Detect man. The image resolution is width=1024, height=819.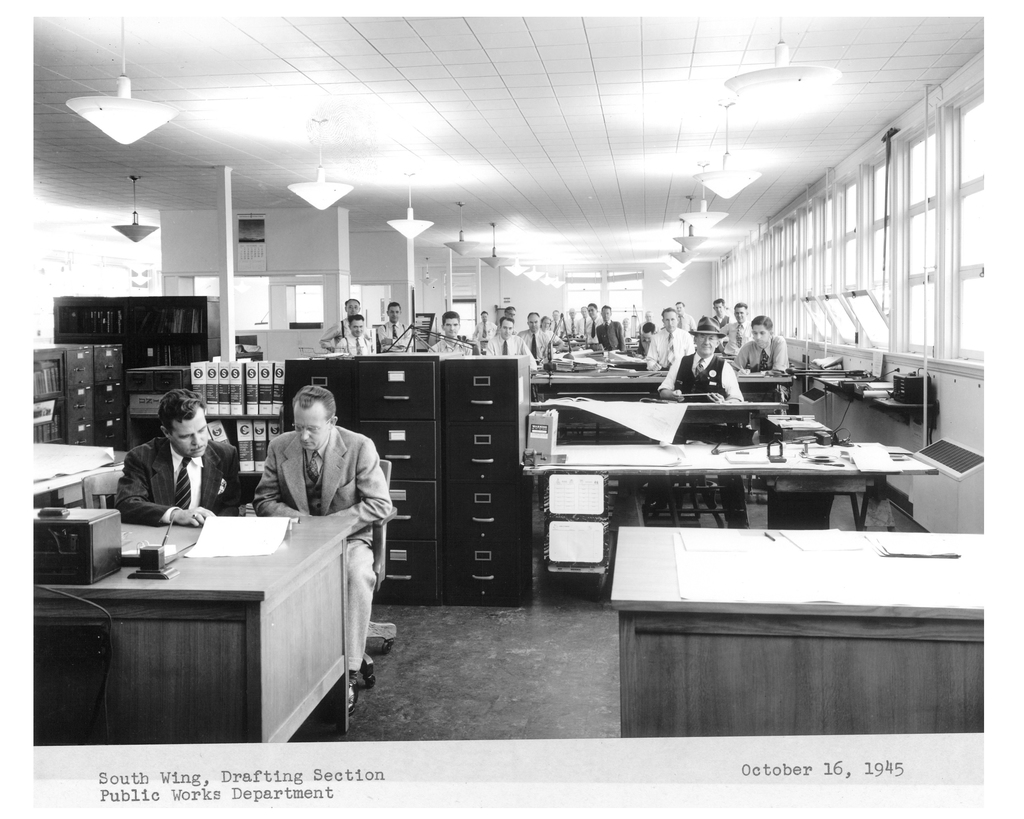
[x1=584, y1=303, x2=596, y2=344].
